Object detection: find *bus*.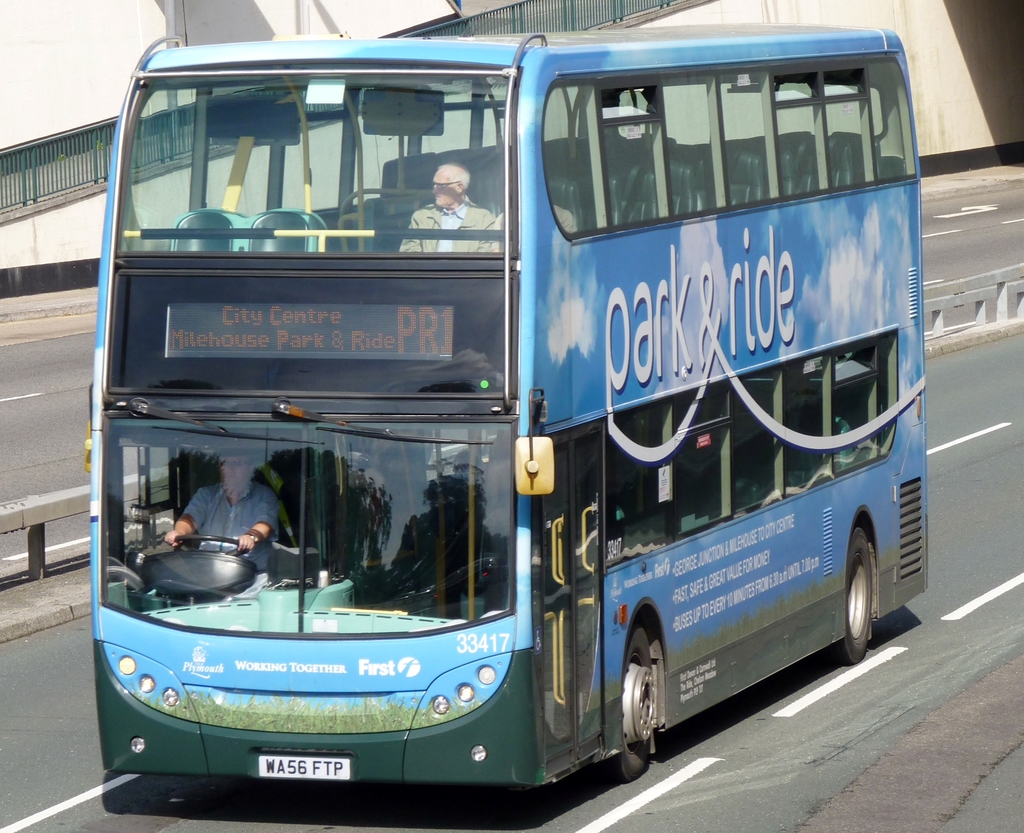
bbox(84, 18, 926, 789).
